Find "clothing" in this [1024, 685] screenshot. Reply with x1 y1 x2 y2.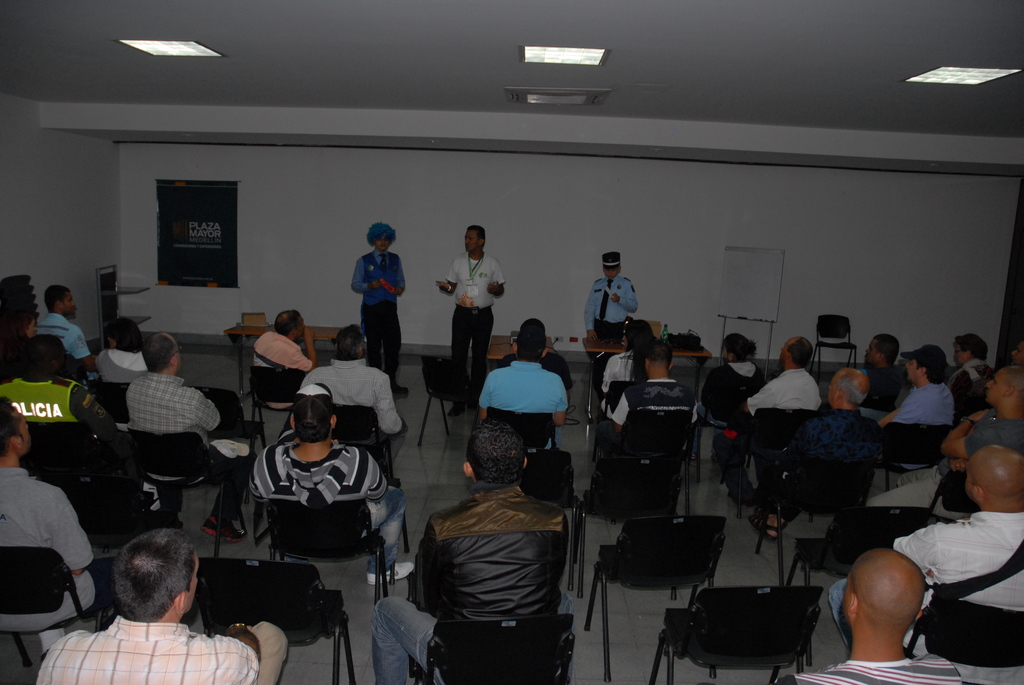
871 388 960 468.
